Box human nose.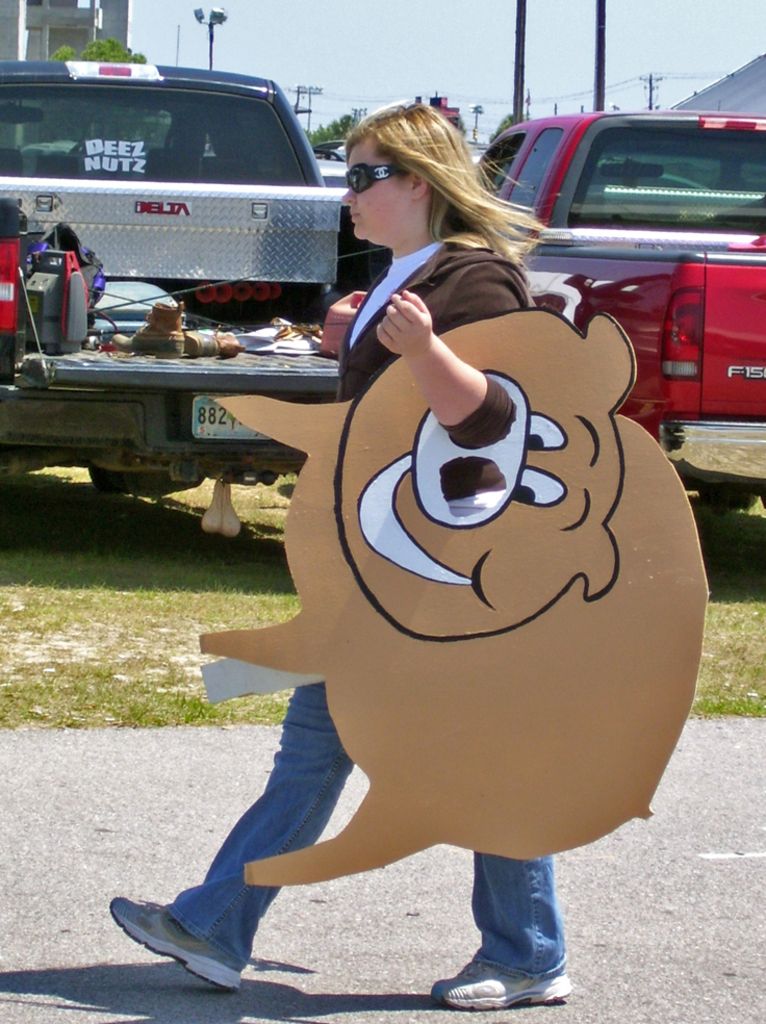
<box>339,186,358,208</box>.
